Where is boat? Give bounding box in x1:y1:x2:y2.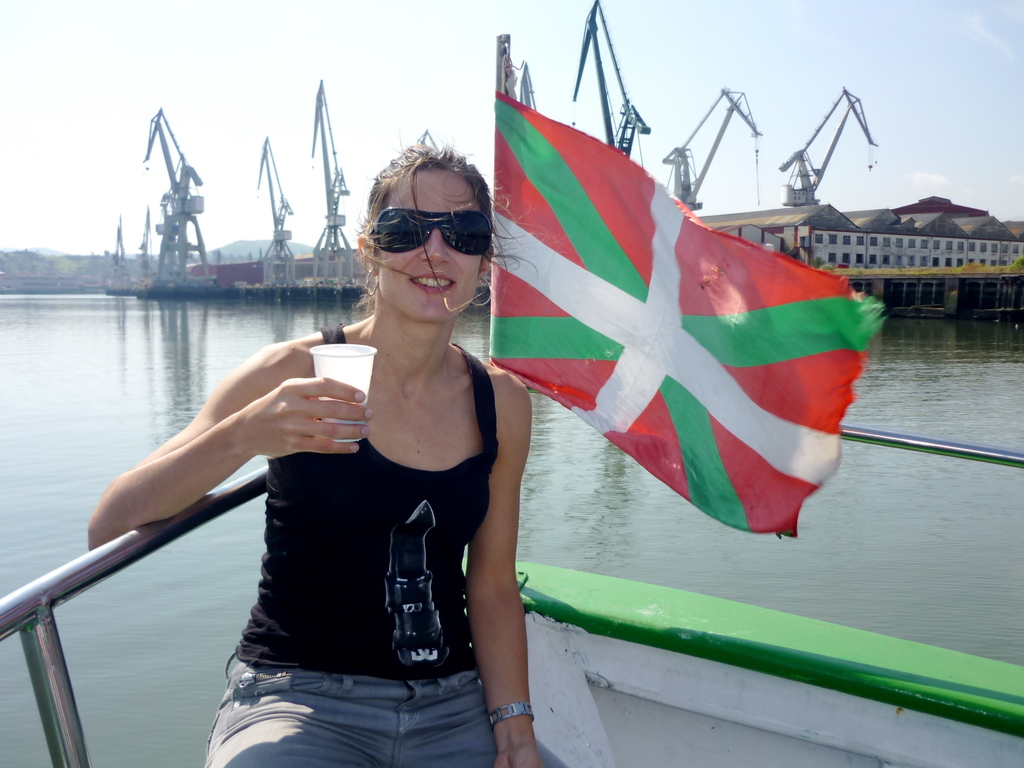
0:38:1023:767.
